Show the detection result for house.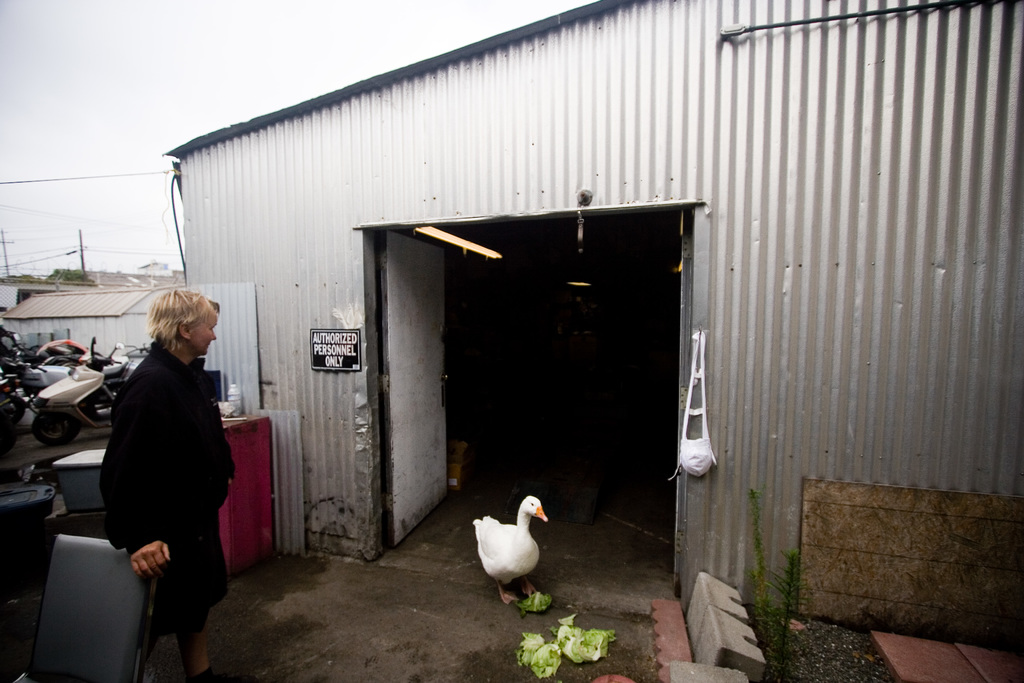
locate(0, 281, 157, 358).
